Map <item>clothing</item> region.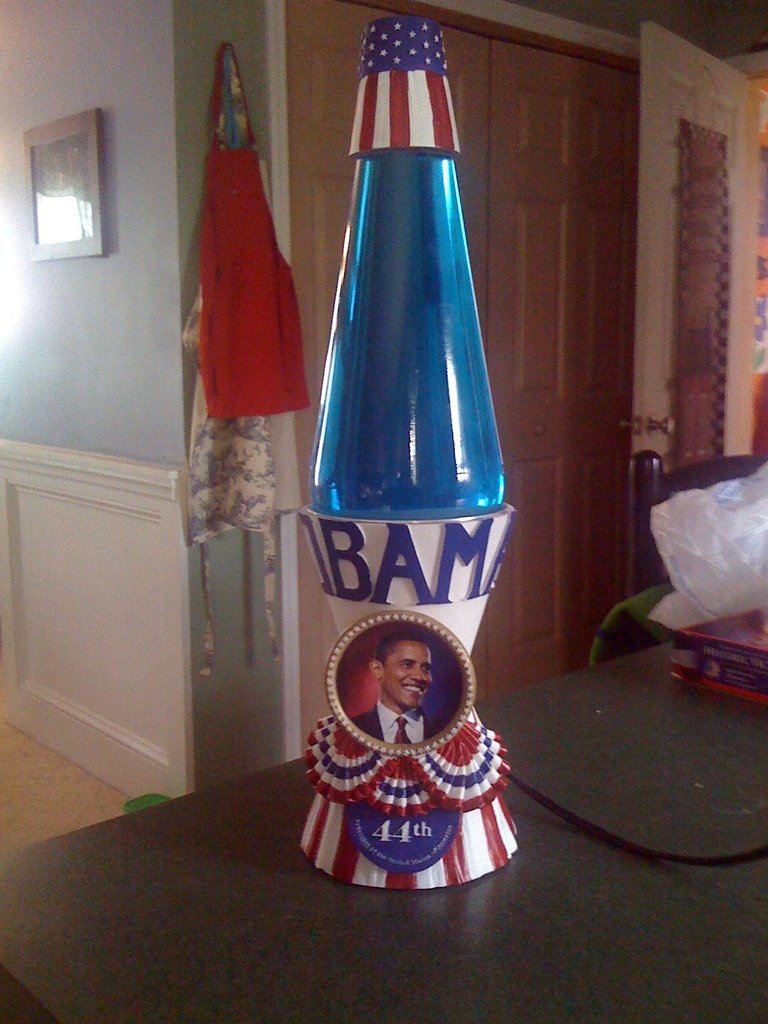
Mapped to (x1=351, y1=700, x2=435, y2=747).
